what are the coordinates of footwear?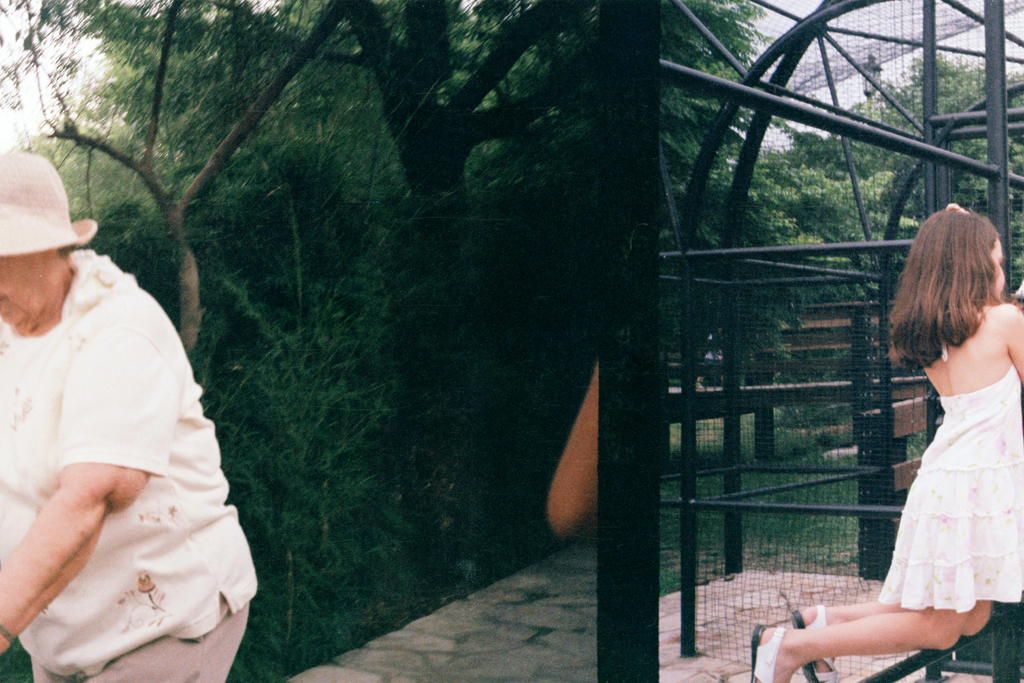
[x1=748, y1=621, x2=785, y2=682].
